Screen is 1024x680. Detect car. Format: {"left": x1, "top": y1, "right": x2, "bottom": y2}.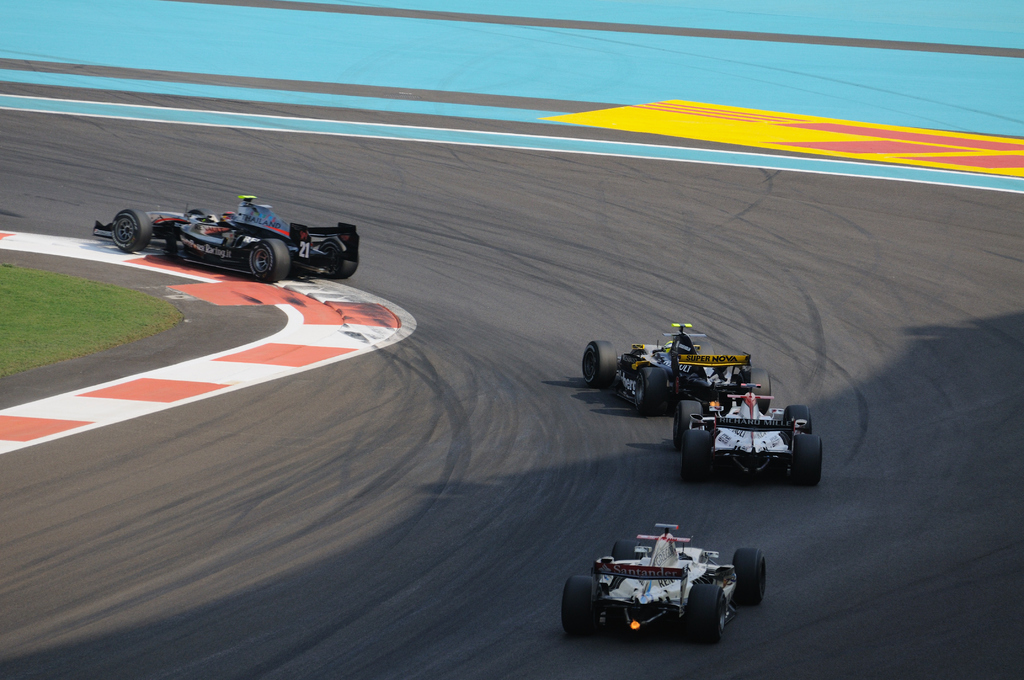
{"left": 94, "top": 196, "right": 359, "bottom": 282}.
